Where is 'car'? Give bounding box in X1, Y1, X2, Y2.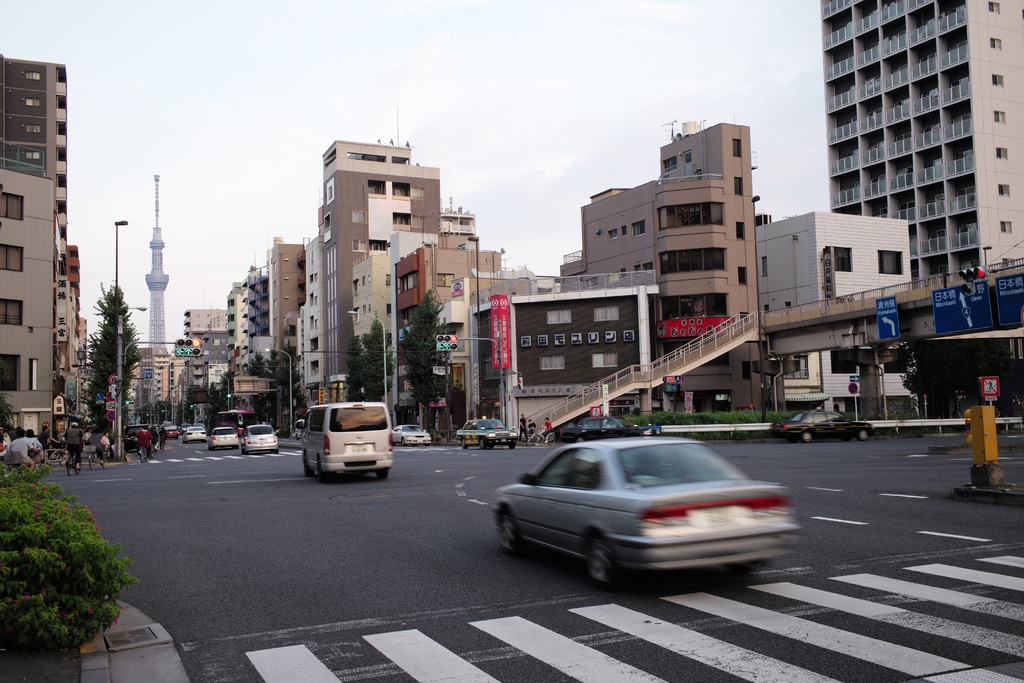
242, 424, 281, 454.
